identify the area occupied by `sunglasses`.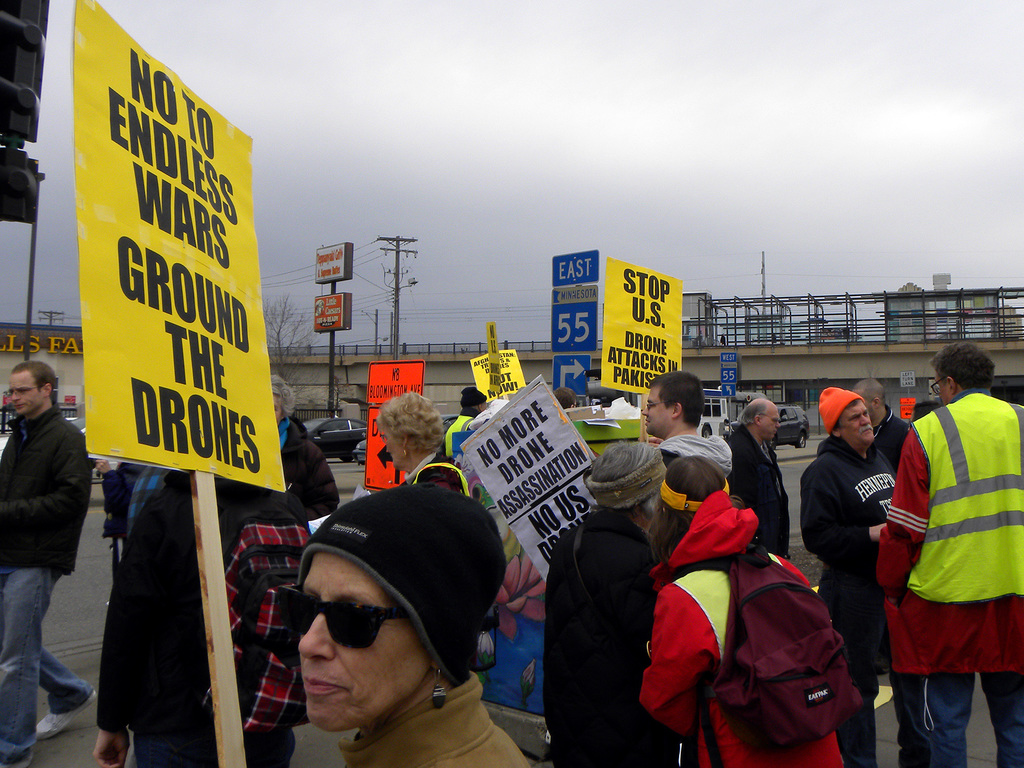
Area: (275, 582, 410, 651).
